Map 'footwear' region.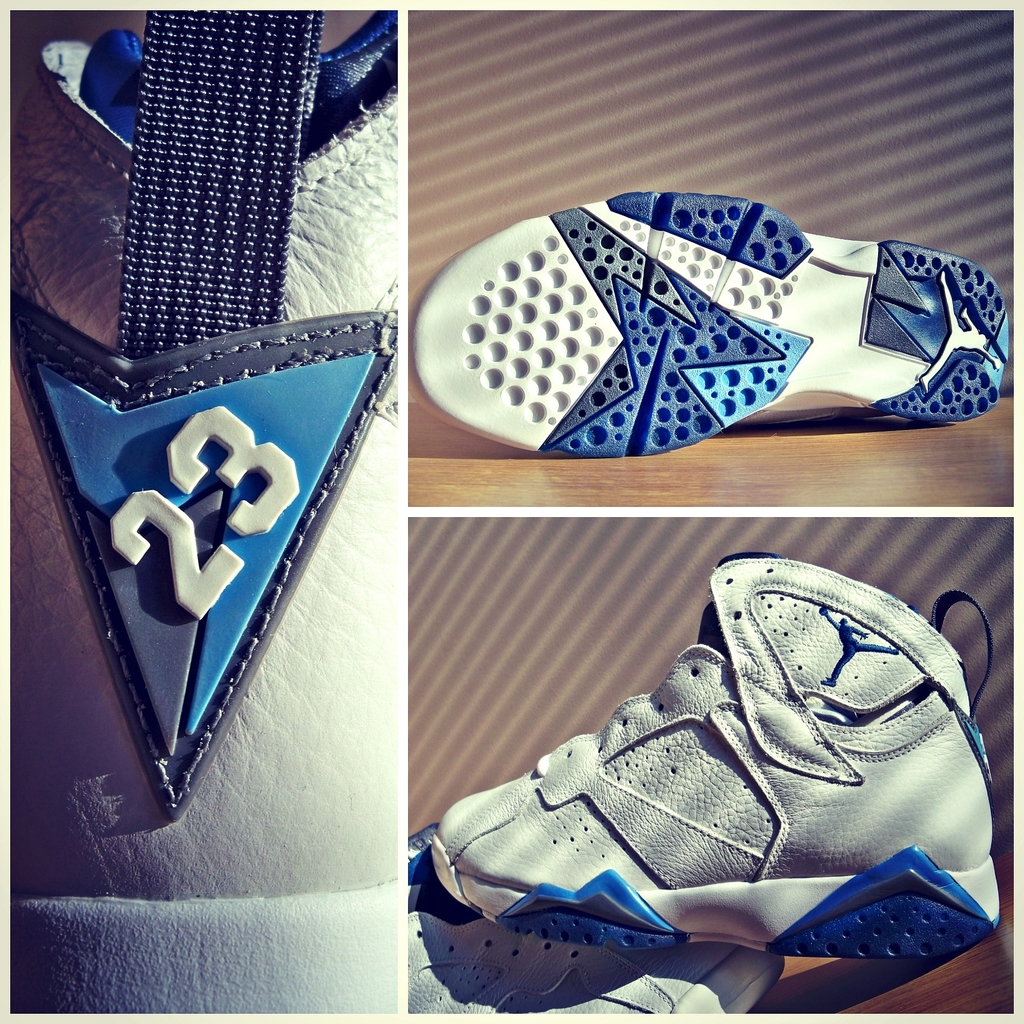
Mapped to bbox=[11, 13, 399, 1010].
